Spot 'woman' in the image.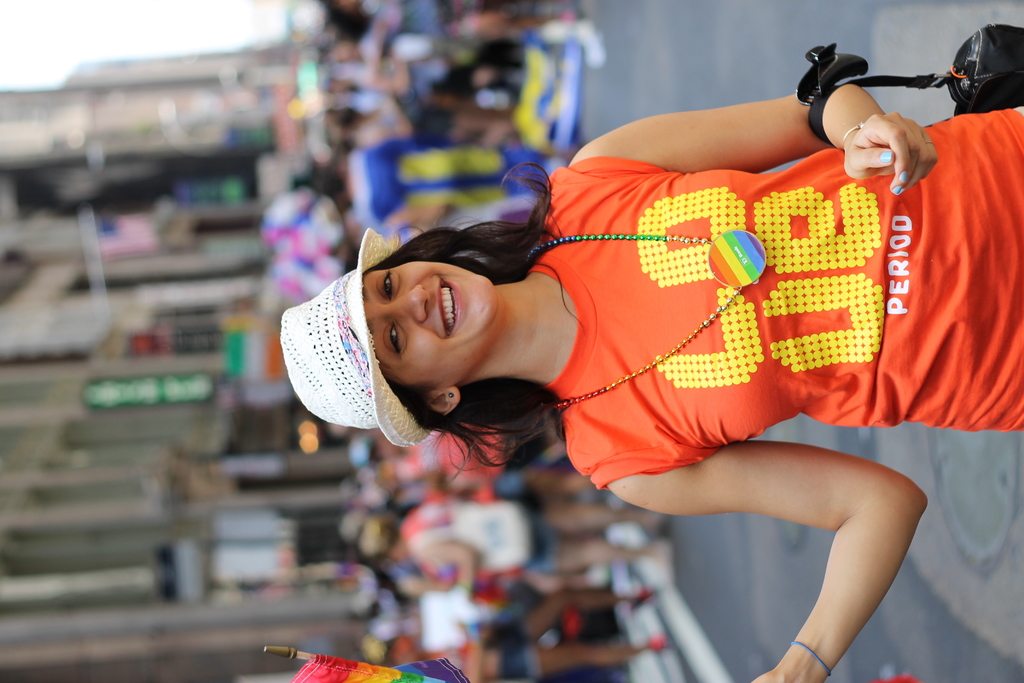
'woman' found at bbox=(290, 81, 980, 585).
